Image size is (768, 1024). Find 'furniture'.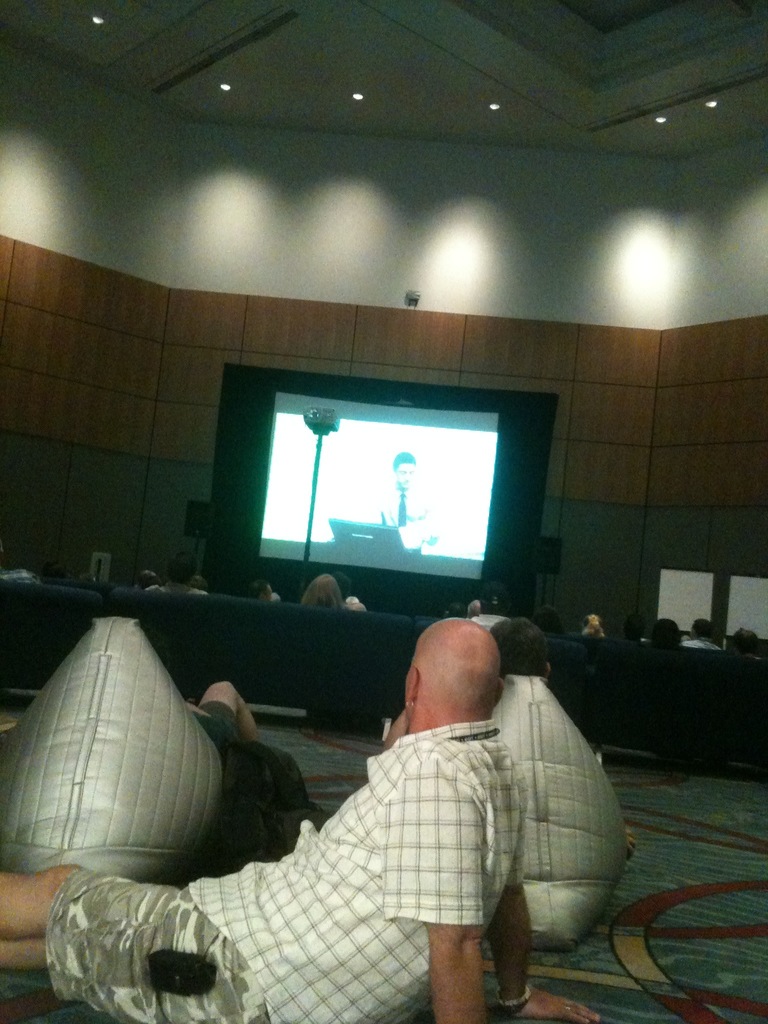
(x1=0, y1=617, x2=224, y2=884).
